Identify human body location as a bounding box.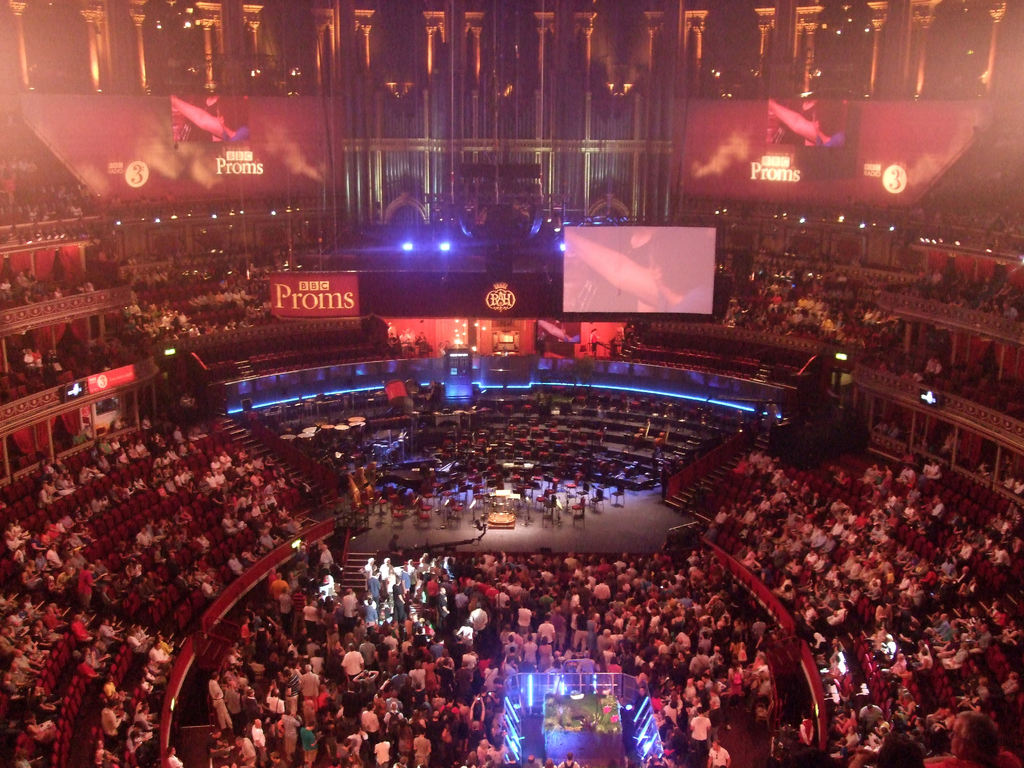
BBox(13, 522, 33, 538).
